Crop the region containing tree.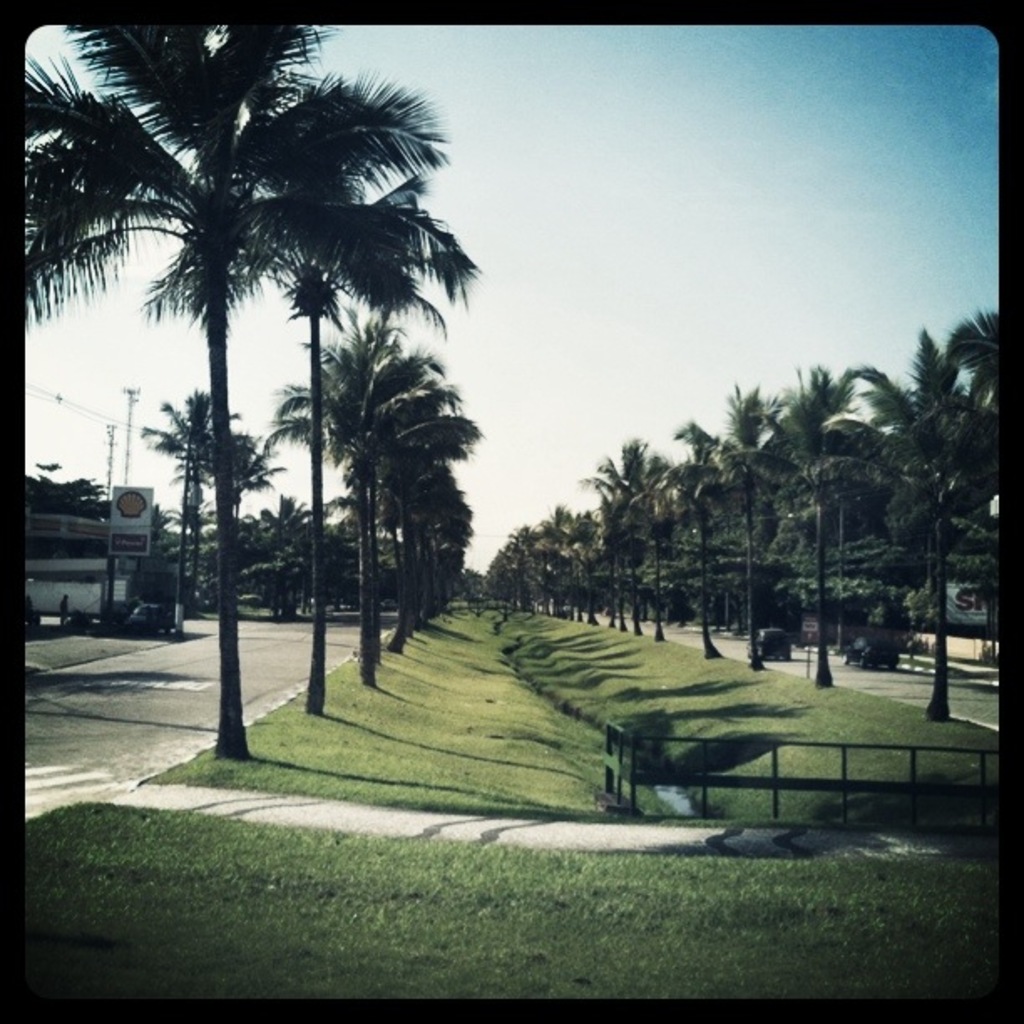
Crop region: bbox=[67, 23, 499, 718].
